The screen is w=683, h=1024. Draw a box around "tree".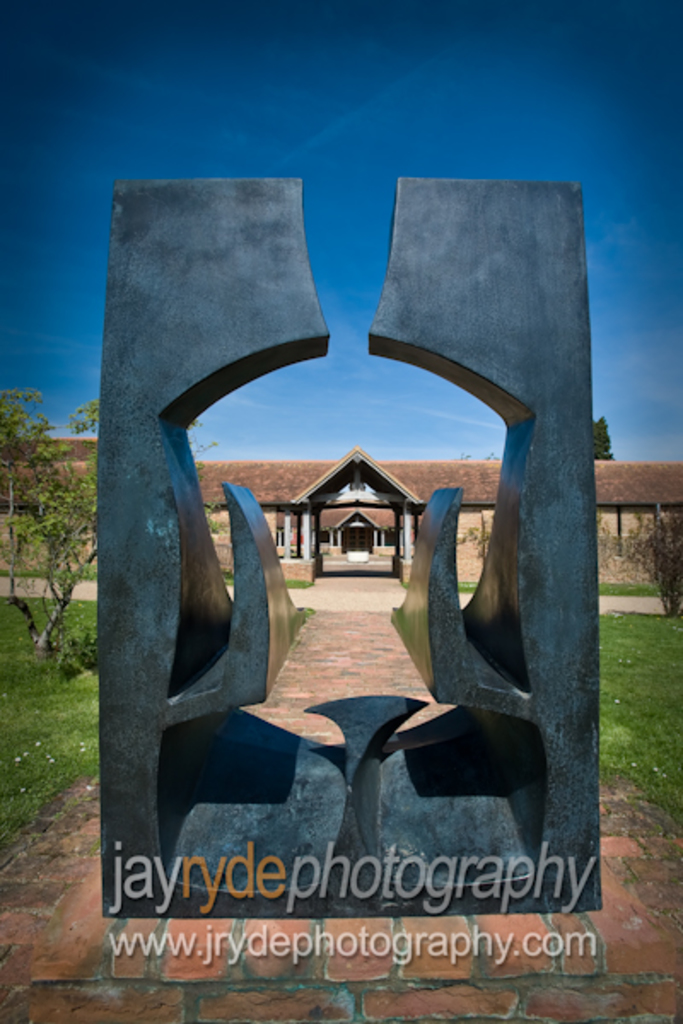
[0,396,104,659].
